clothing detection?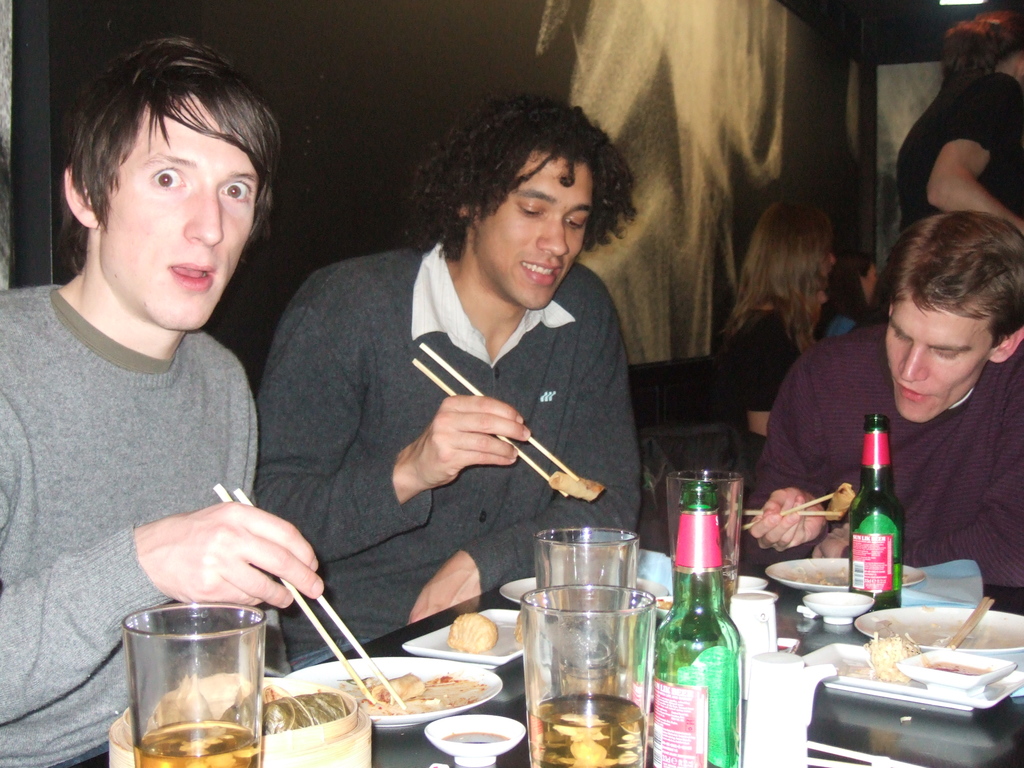
bbox=(254, 240, 644, 674)
